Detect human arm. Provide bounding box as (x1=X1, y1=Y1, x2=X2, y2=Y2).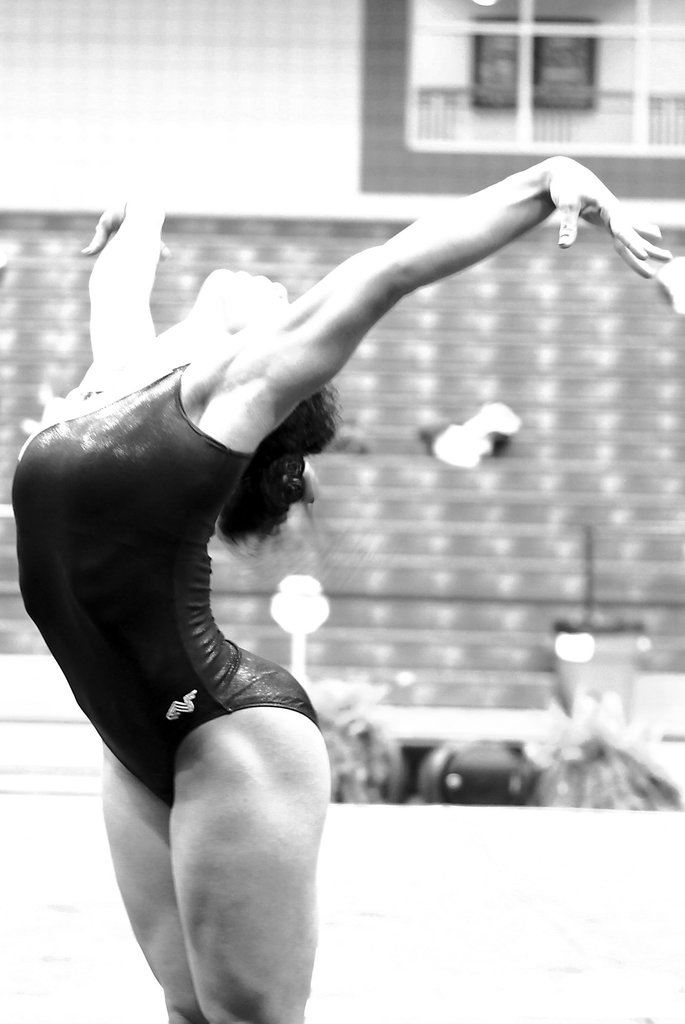
(x1=163, y1=143, x2=633, y2=458).
